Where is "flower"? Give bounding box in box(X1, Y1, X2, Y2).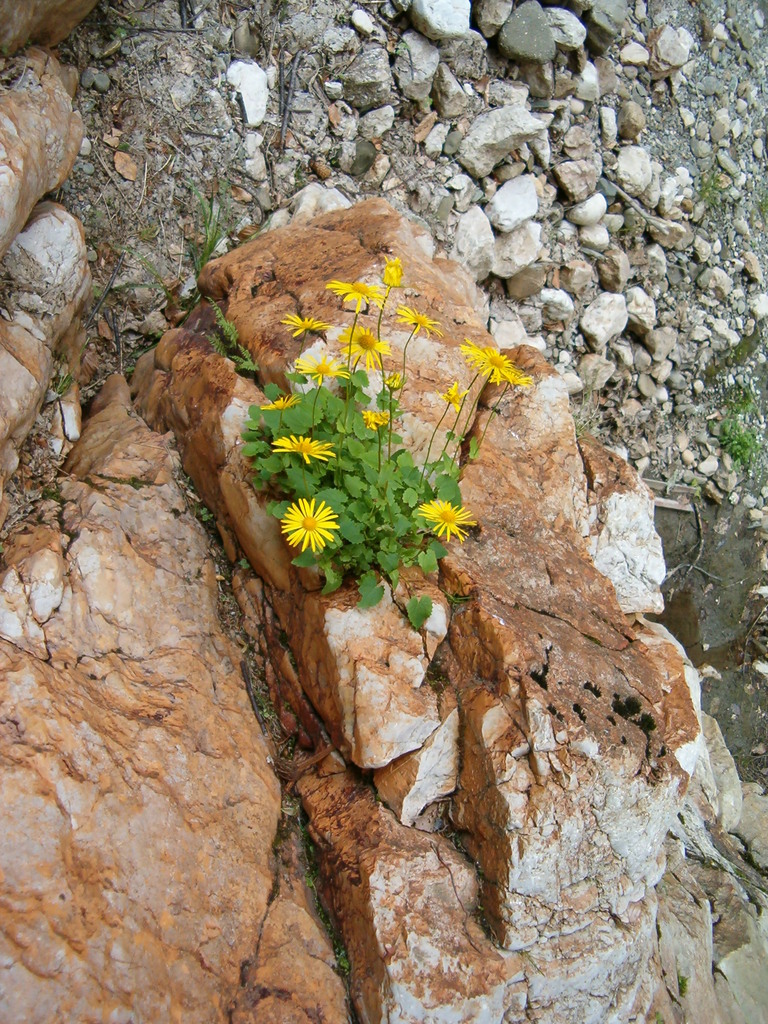
box(490, 369, 536, 391).
